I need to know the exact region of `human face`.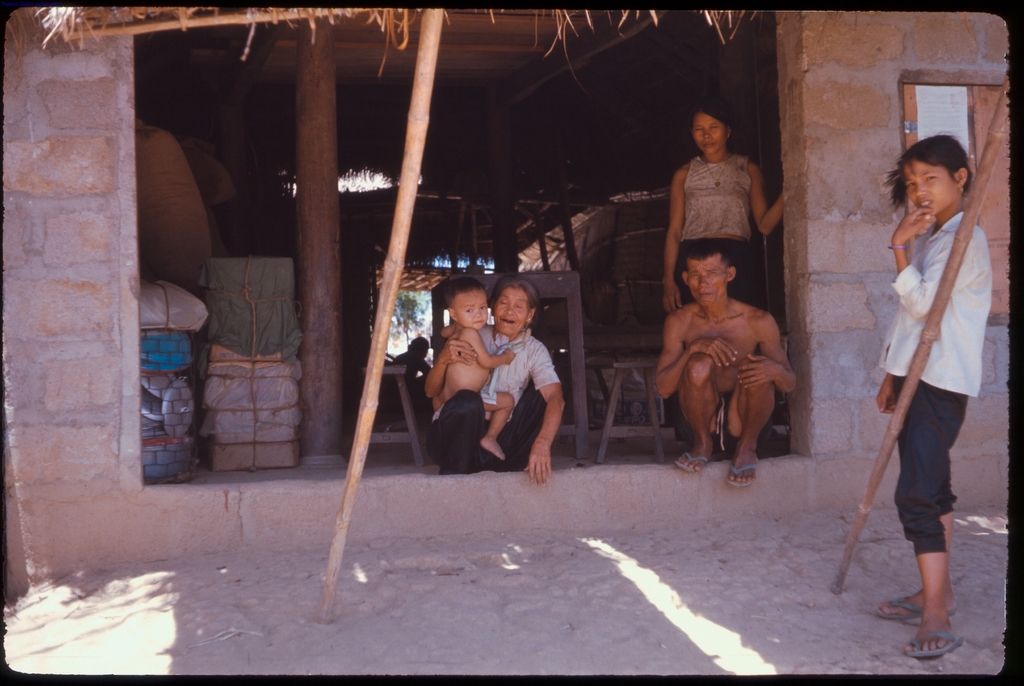
Region: x1=496, y1=286, x2=528, y2=334.
